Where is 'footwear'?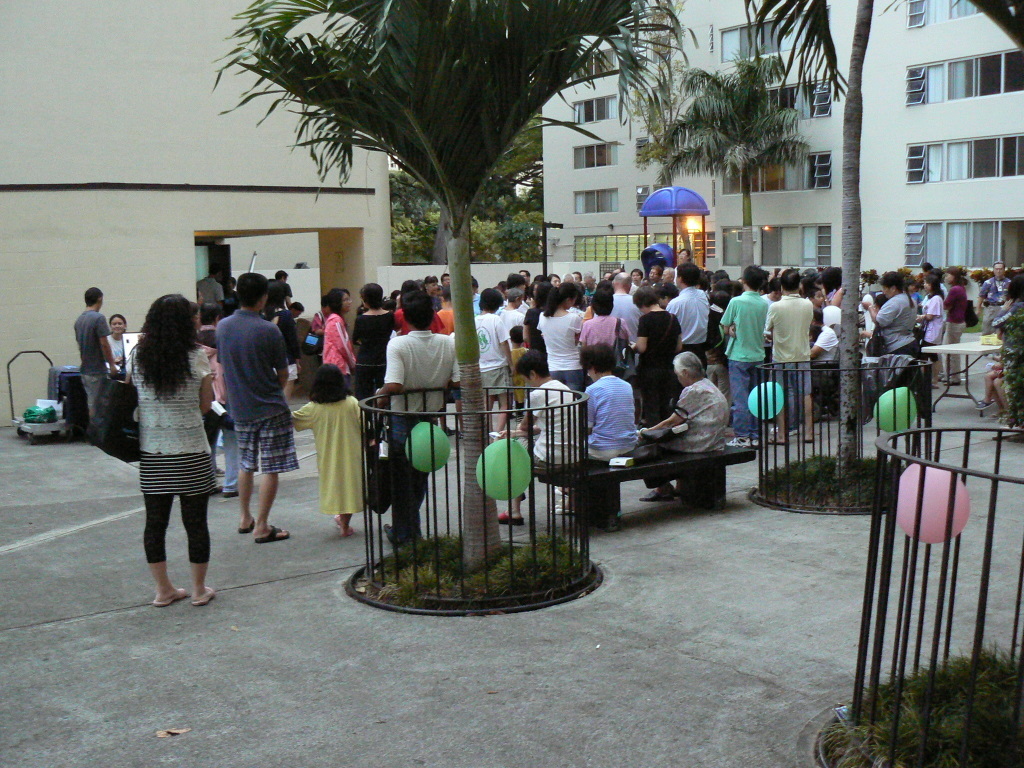
BBox(641, 486, 678, 498).
